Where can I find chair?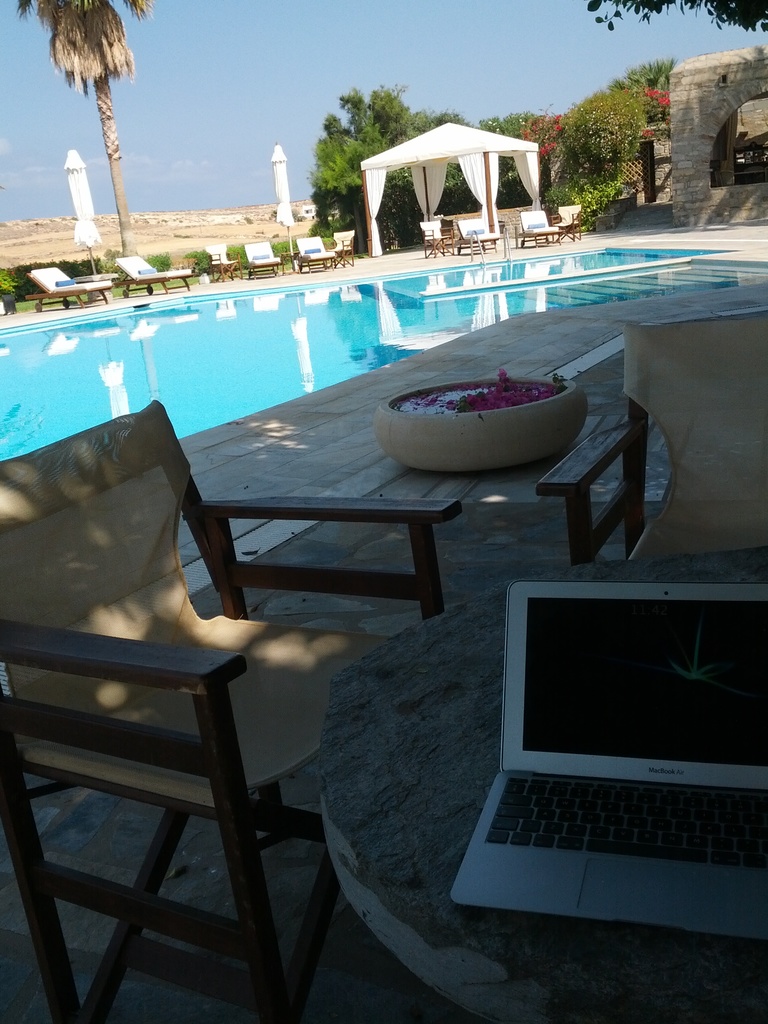
You can find it at detection(419, 218, 452, 256).
